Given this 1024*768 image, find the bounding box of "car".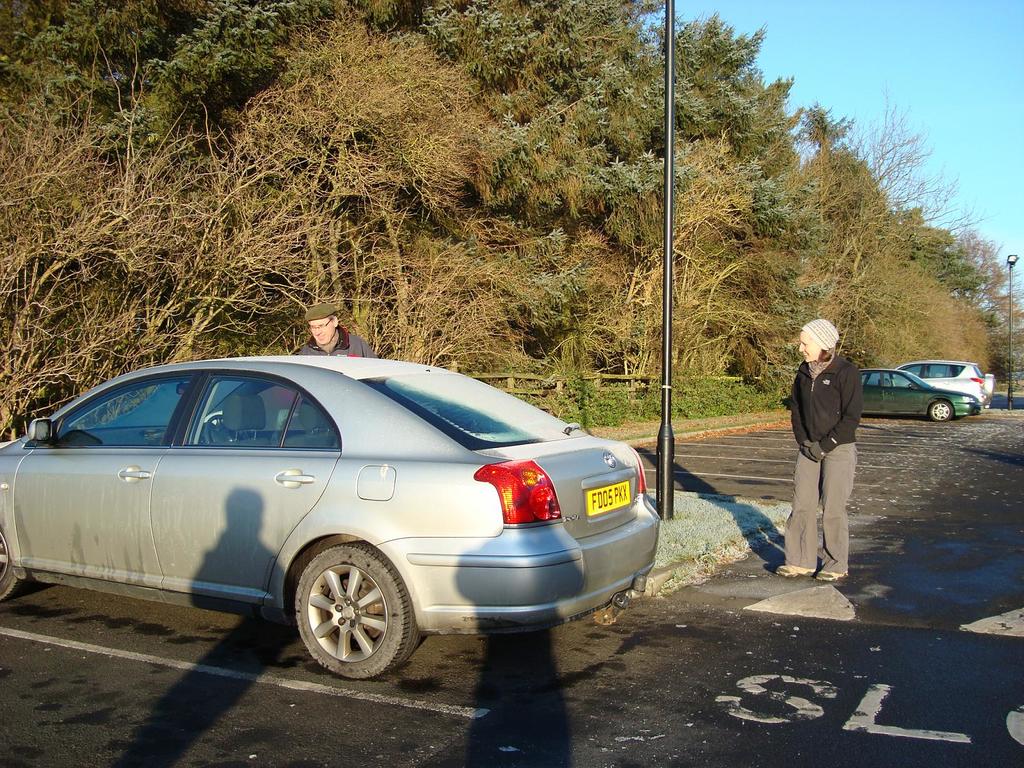
(left=857, top=356, right=996, bottom=397).
